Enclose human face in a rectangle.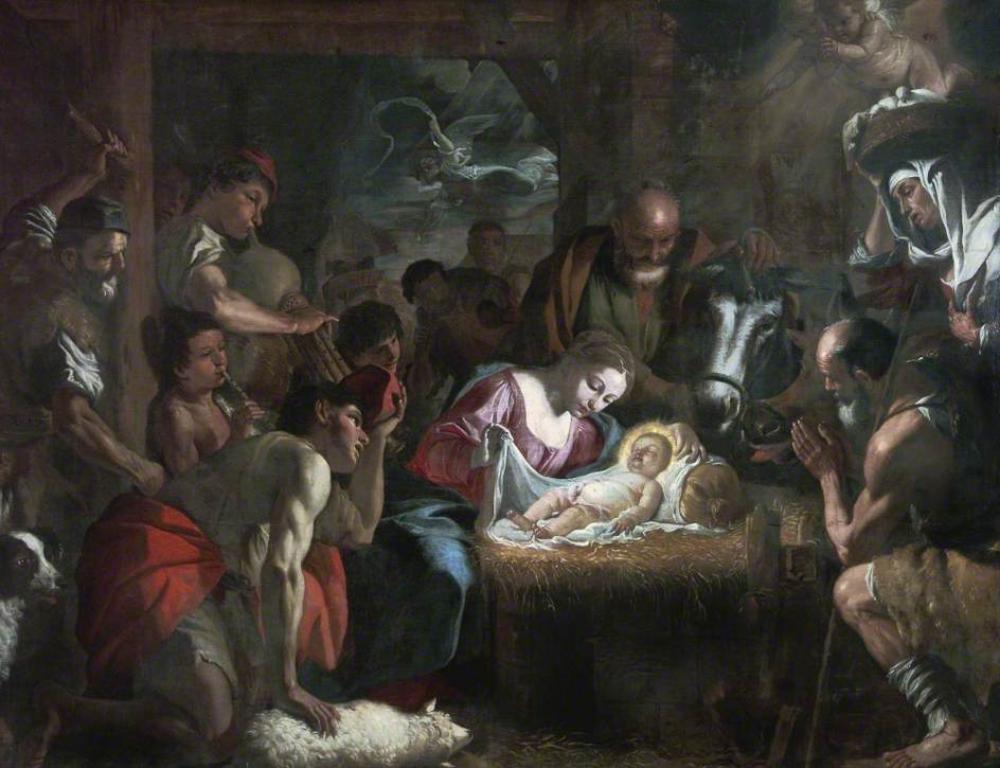
[78,230,129,294].
